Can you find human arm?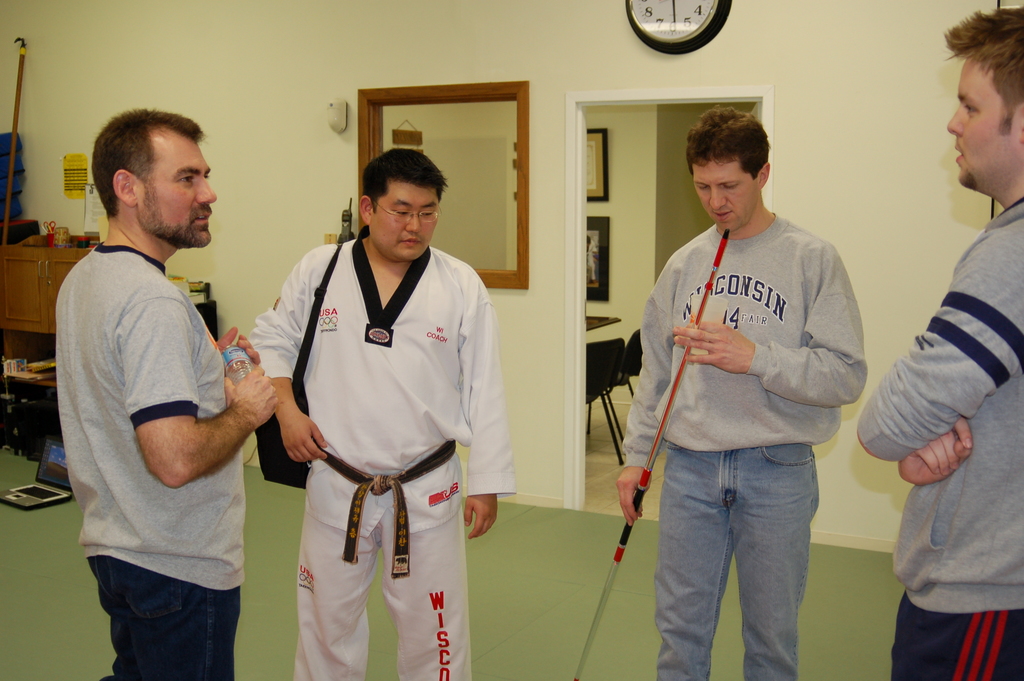
Yes, bounding box: x1=130, y1=314, x2=278, y2=486.
